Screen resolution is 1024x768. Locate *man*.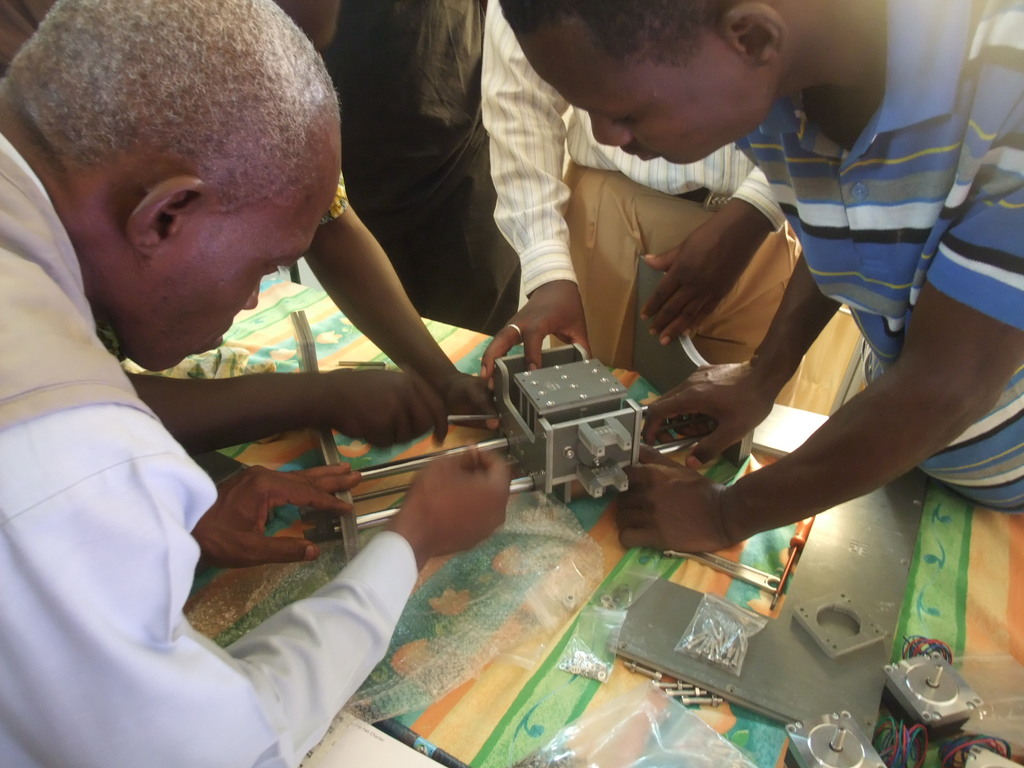
Rect(476, 0, 857, 415).
